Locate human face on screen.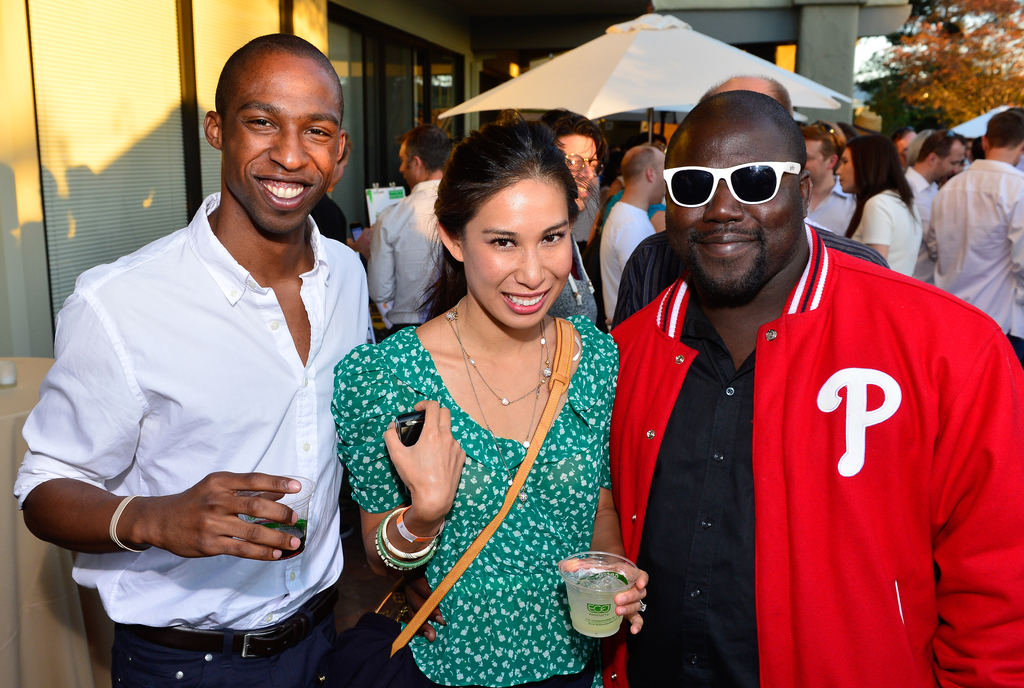
On screen at 837,146,856,195.
